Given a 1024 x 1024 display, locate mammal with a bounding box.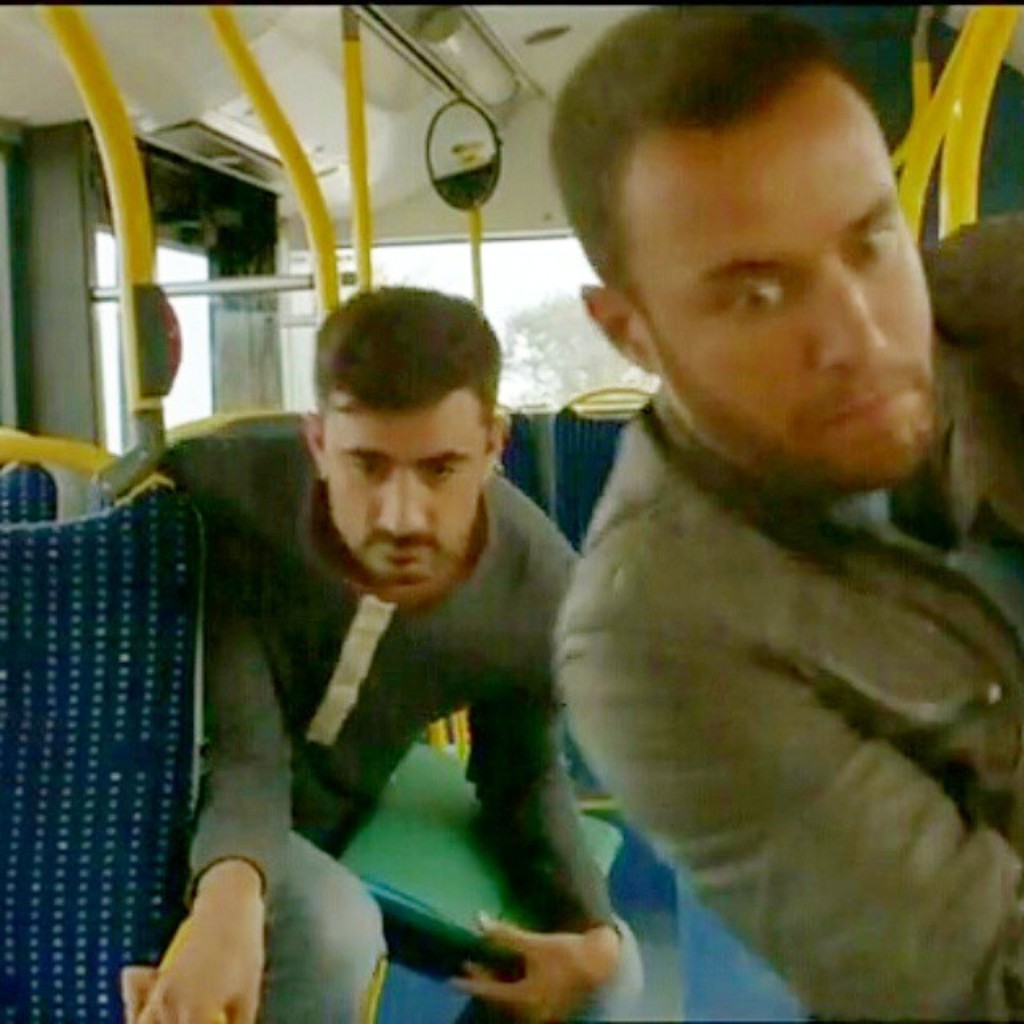
Located: <bbox>115, 286, 581, 1022</bbox>.
